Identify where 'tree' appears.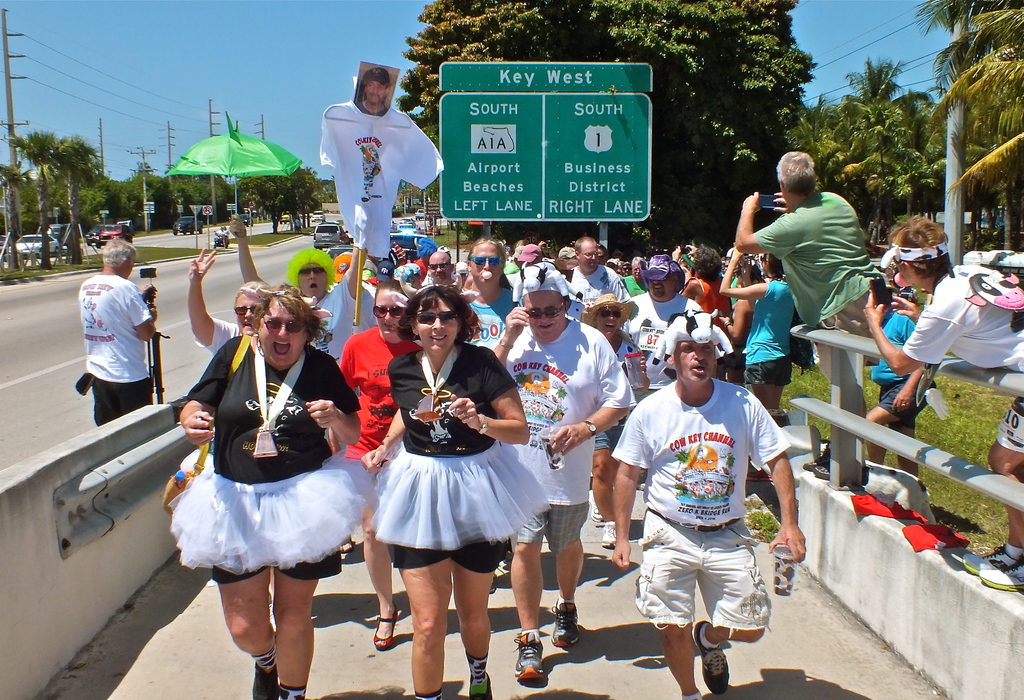
Appears at <region>1, 129, 63, 272</region>.
